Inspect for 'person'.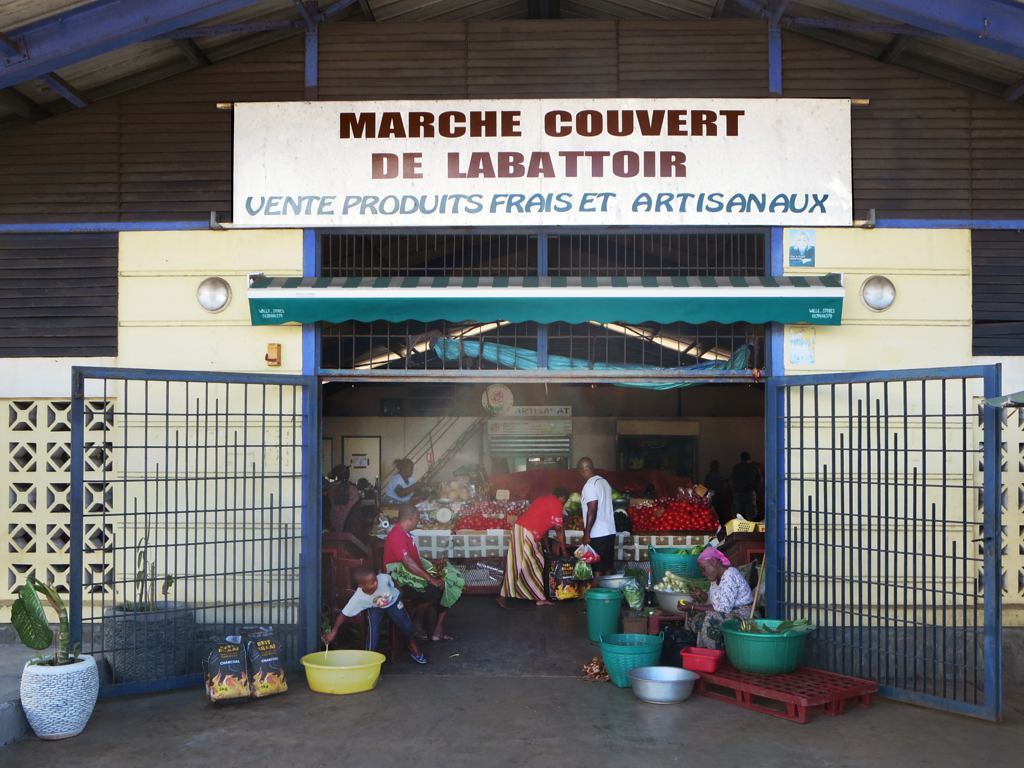
Inspection: [732,454,762,525].
